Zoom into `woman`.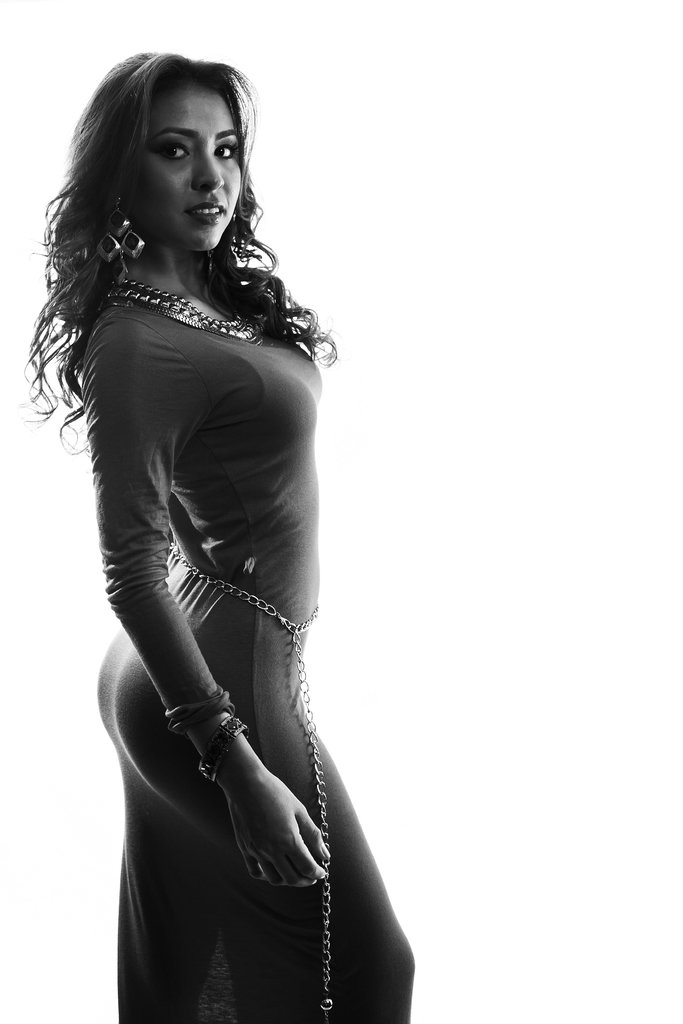
Zoom target: <bbox>40, 63, 406, 1007</bbox>.
